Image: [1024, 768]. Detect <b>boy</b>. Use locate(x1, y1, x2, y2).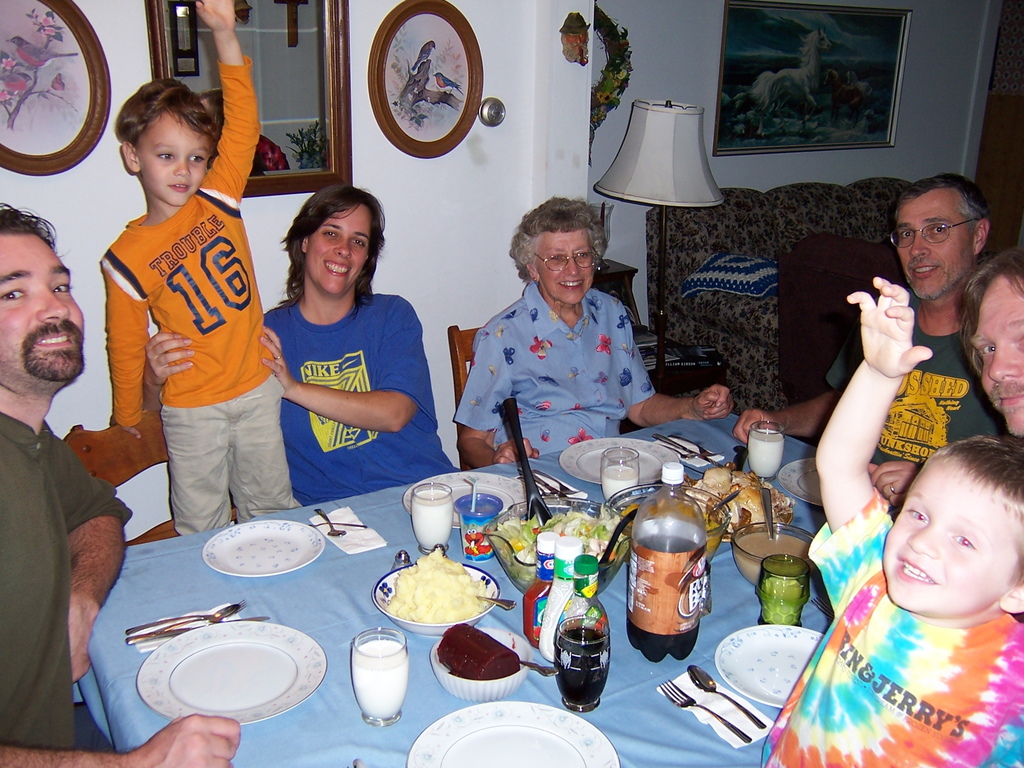
locate(763, 277, 1023, 767).
